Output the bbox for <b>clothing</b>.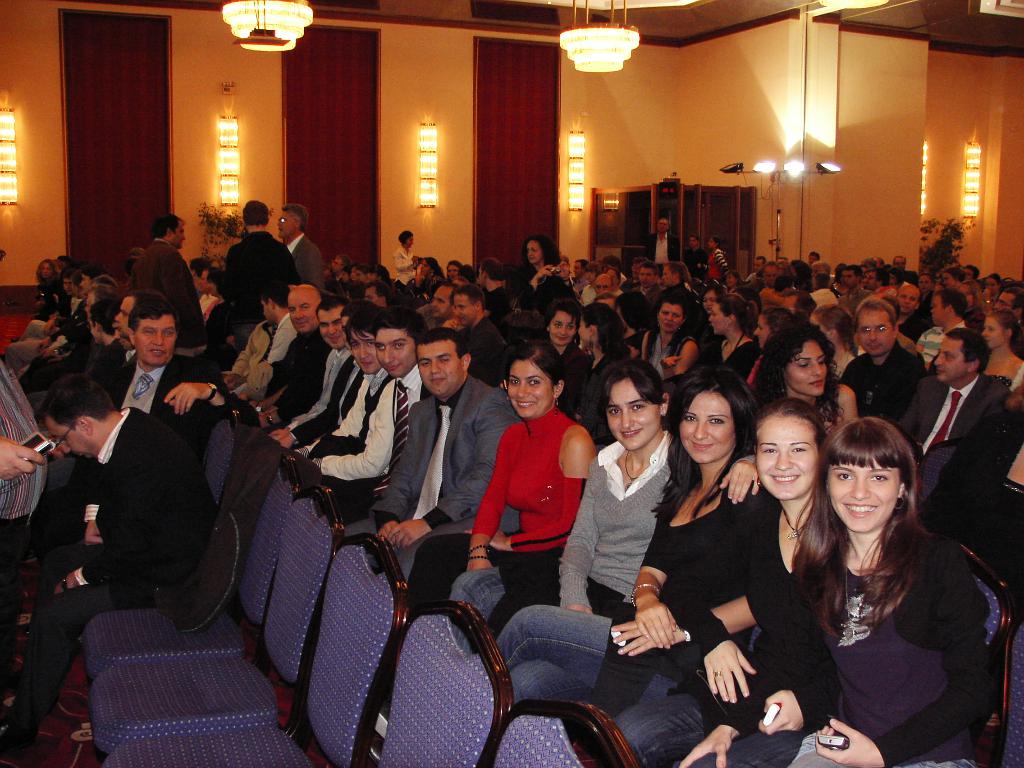
Rect(842, 338, 927, 421).
